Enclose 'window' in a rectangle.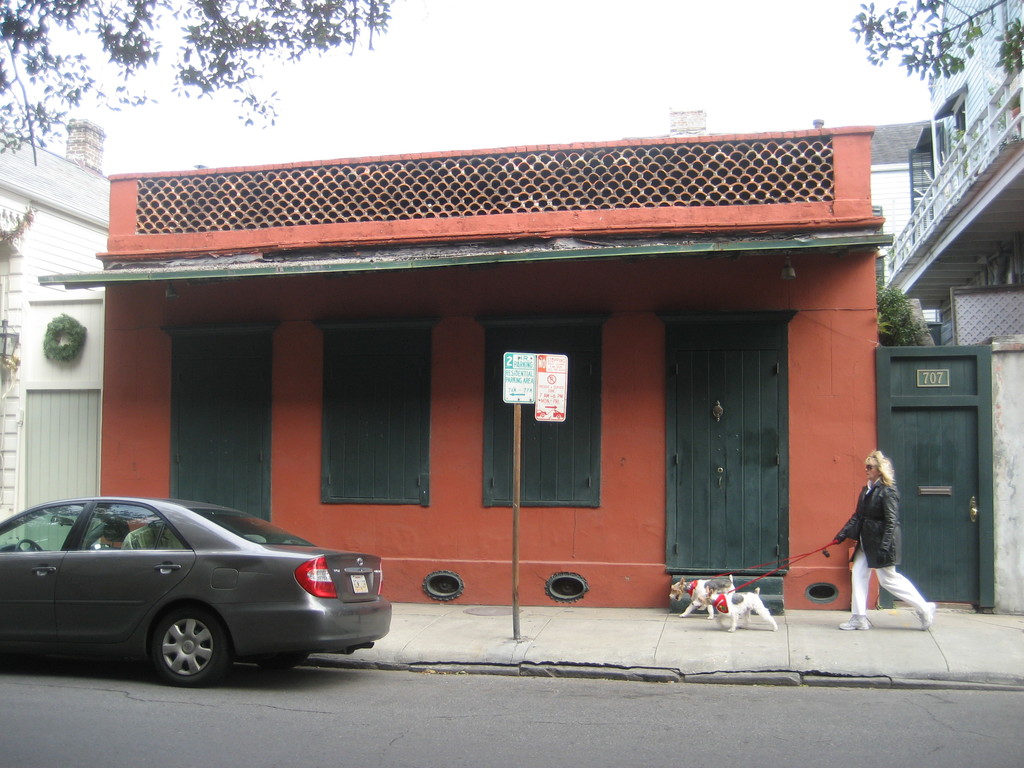
x1=480 y1=321 x2=600 y2=507.
